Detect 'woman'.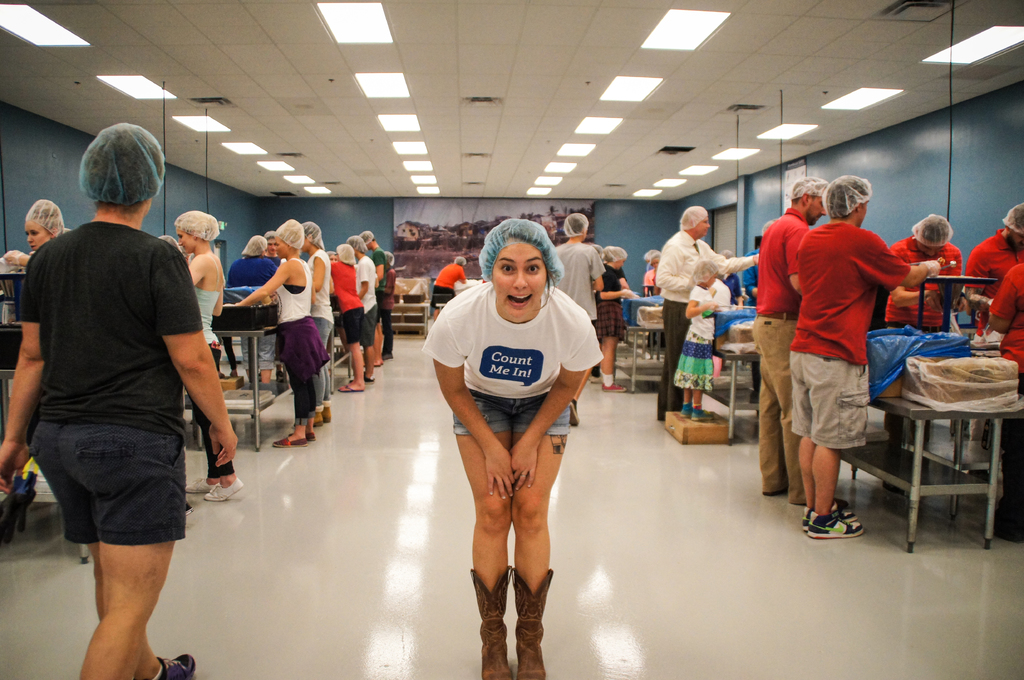
Detected at (433, 253, 467, 313).
